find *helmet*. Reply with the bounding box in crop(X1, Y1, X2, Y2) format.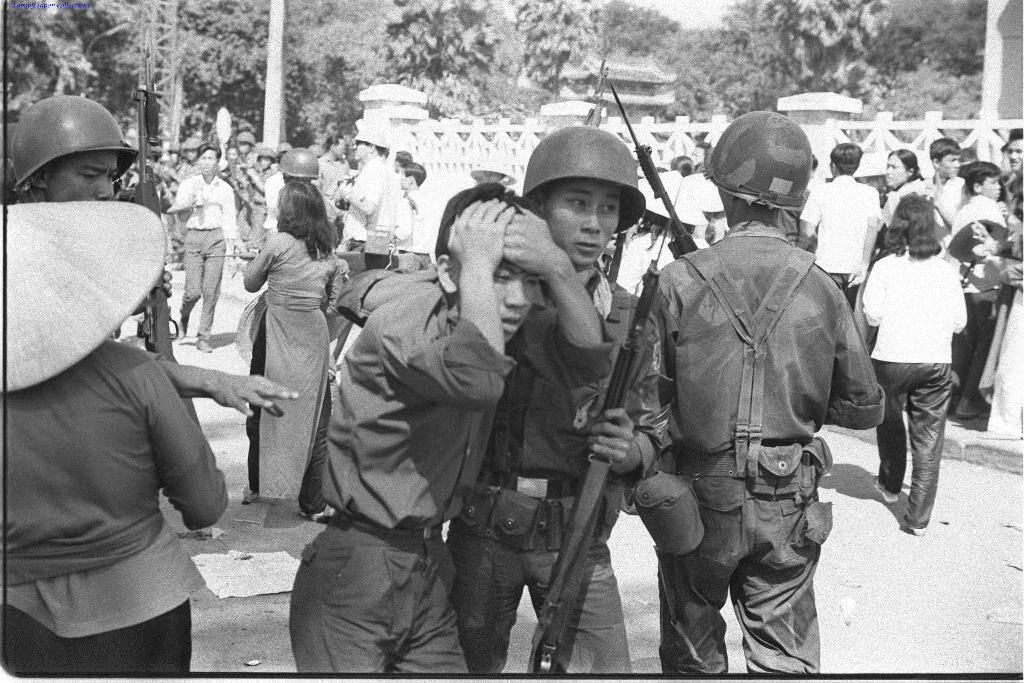
crop(521, 126, 646, 235).
